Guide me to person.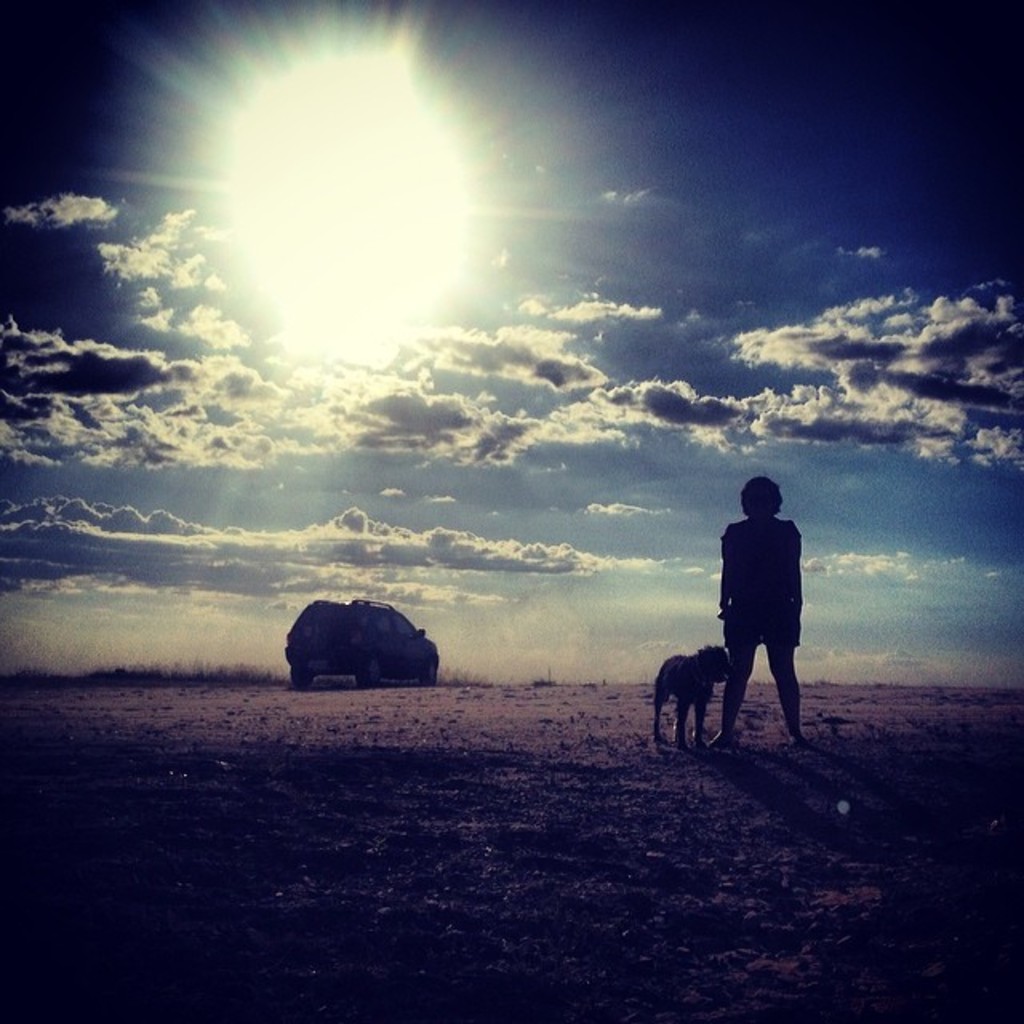
Guidance: bbox(704, 469, 821, 746).
